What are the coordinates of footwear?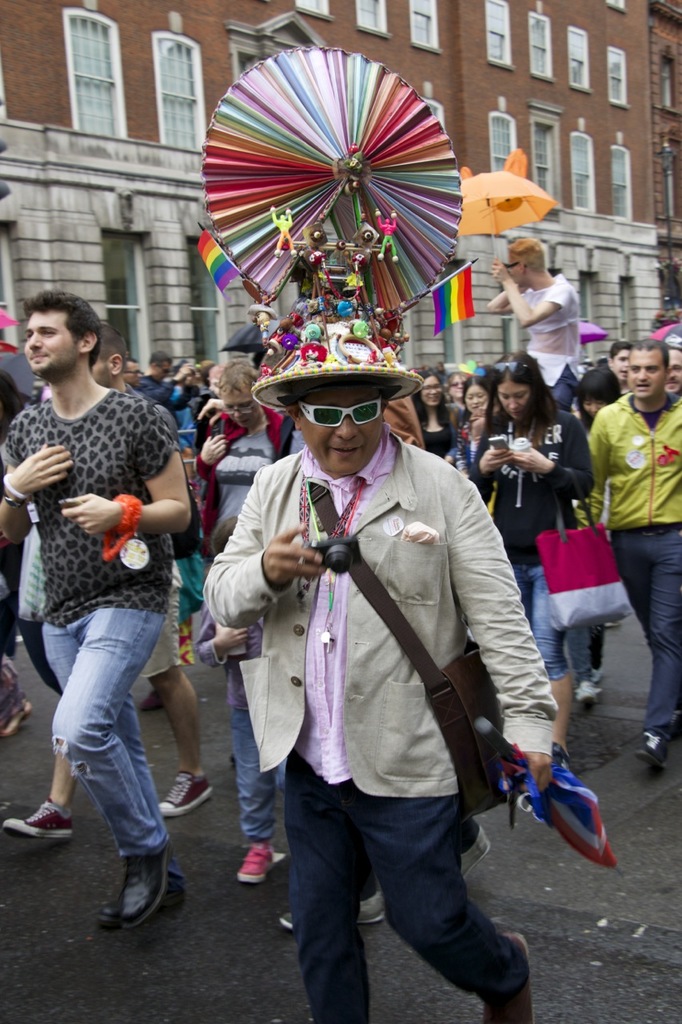
(left=119, top=844, right=176, bottom=927).
